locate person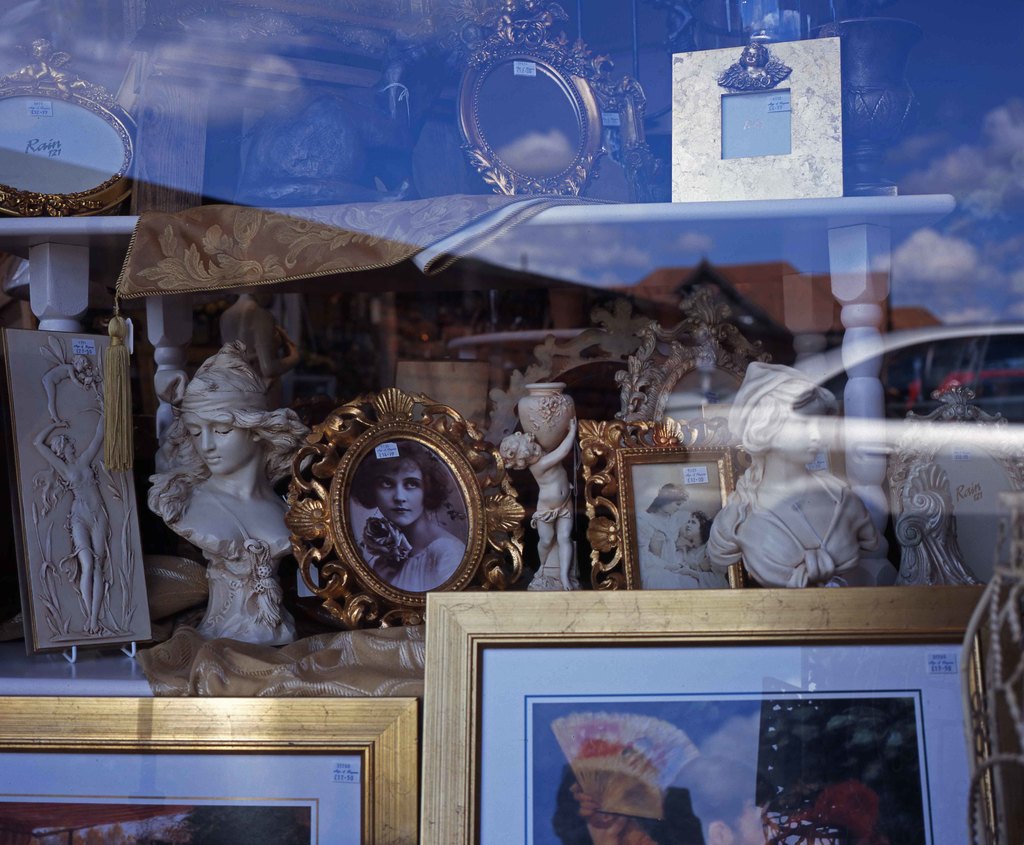
(left=141, top=300, right=314, bottom=691)
